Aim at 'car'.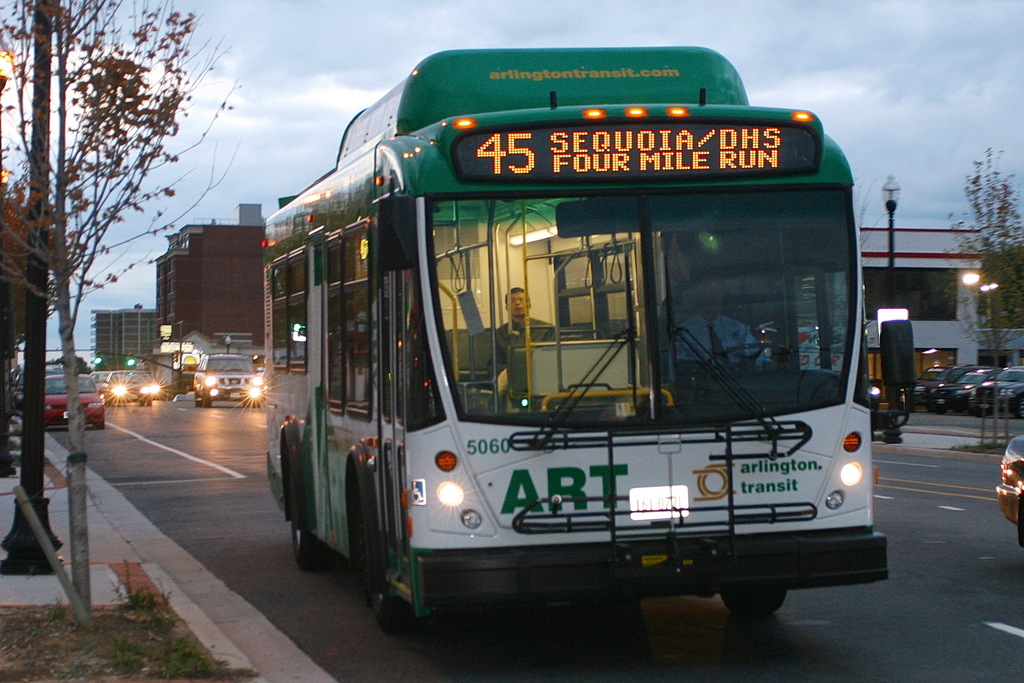
Aimed at (105,367,154,409).
